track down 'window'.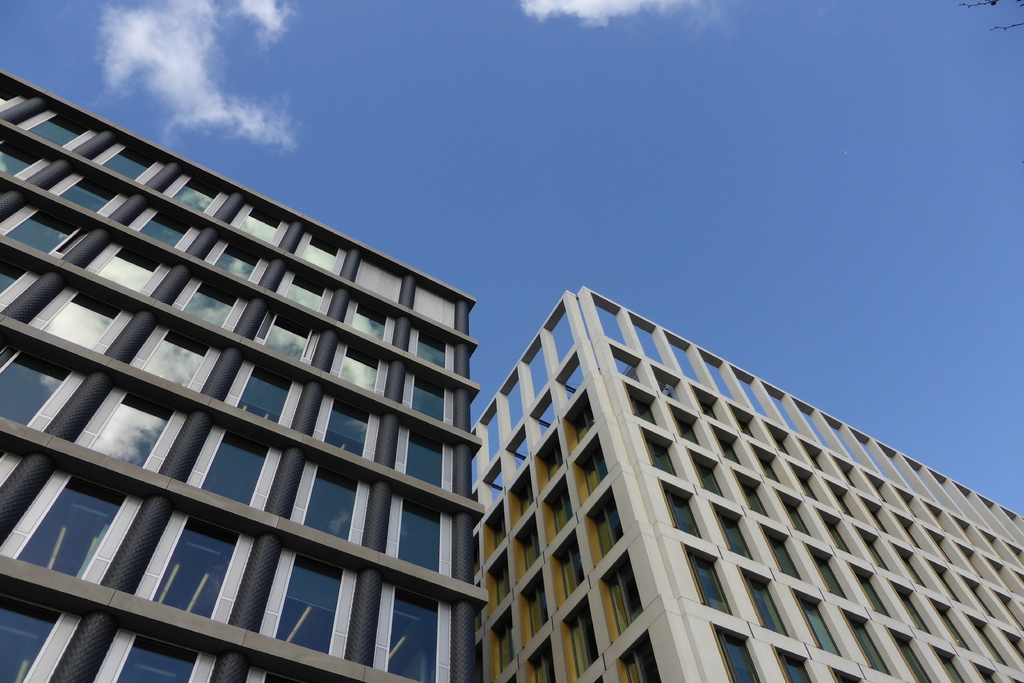
Tracked to (left=38, top=292, right=122, bottom=345).
